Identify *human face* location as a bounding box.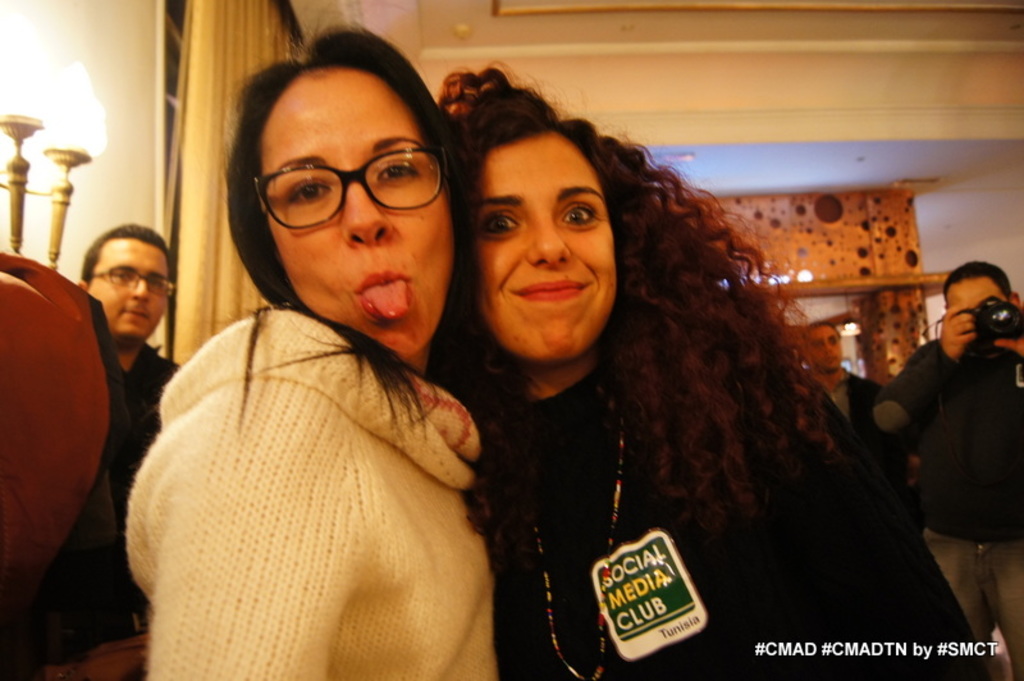
select_region(262, 70, 457, 358).
